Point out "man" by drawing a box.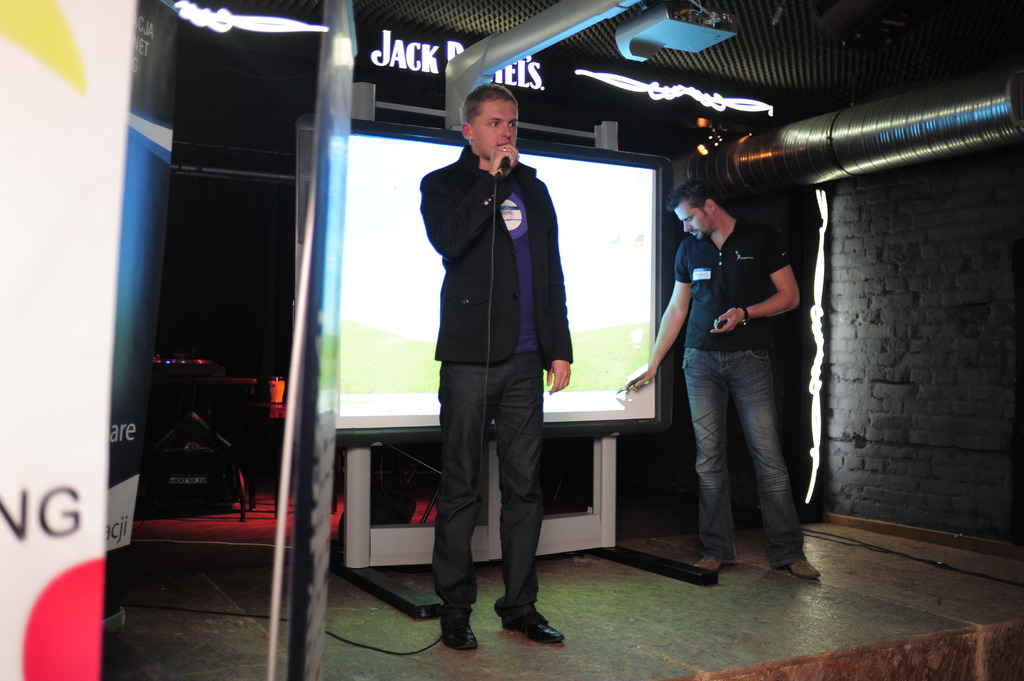
{"left": 620, "top": 177, "right": 821, "bottom": 588}.
